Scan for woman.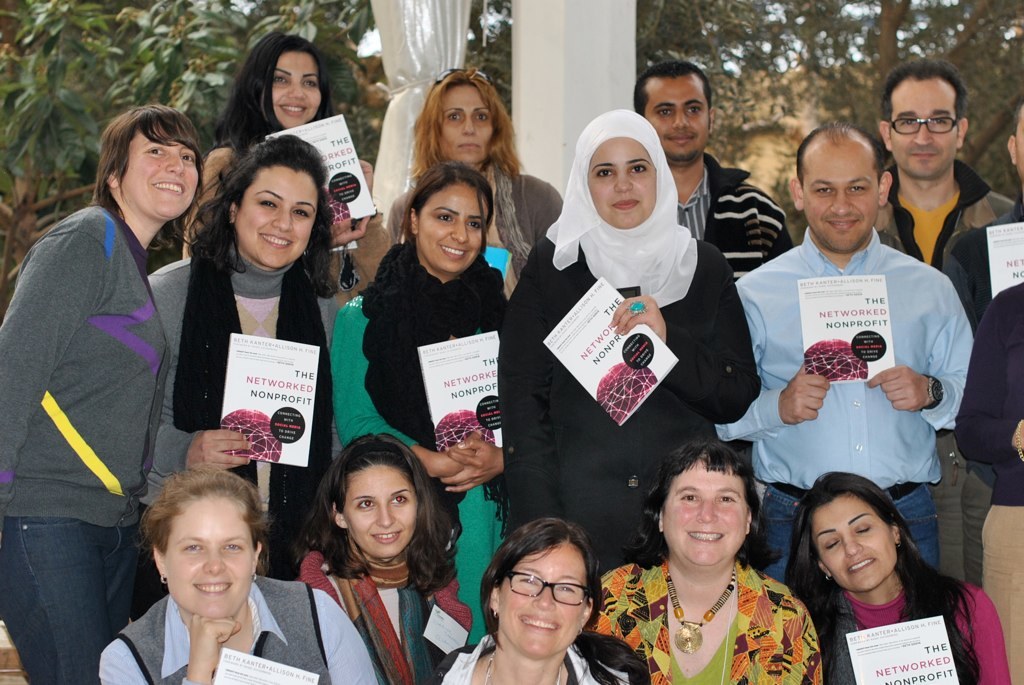
Scan result: x1=286, y1=433, x2=477, y2=684.
